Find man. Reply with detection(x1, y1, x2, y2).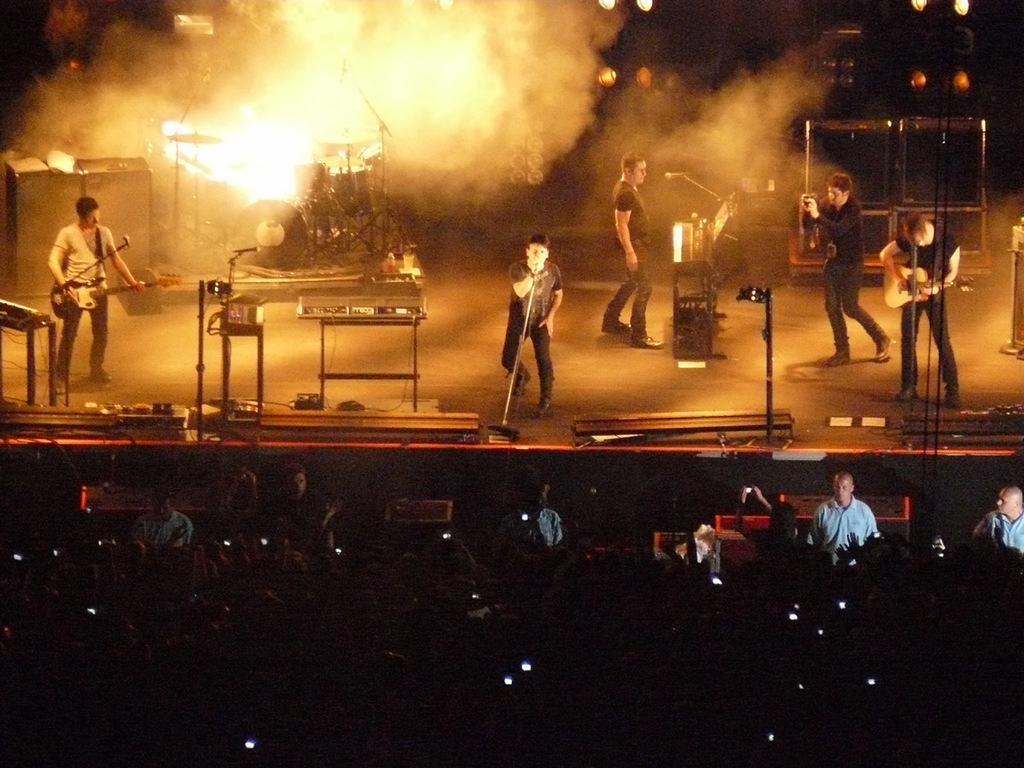
detection(598, 157, 662, 353).
